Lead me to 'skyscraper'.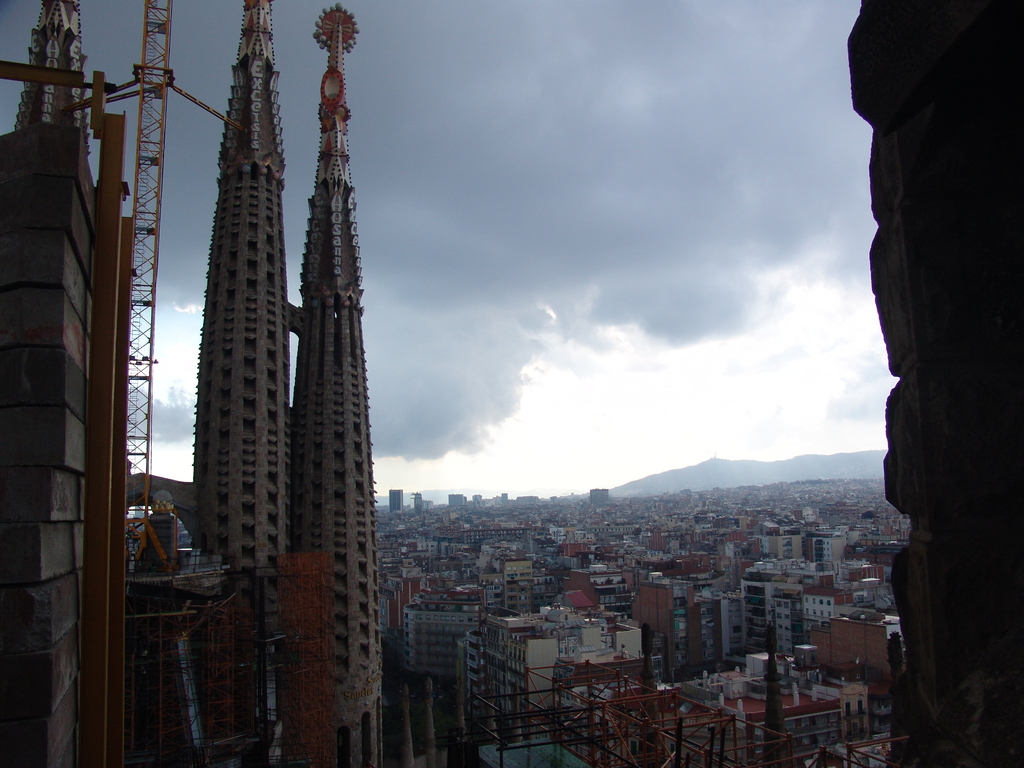
Lead to (0, 0, 99, 767).
